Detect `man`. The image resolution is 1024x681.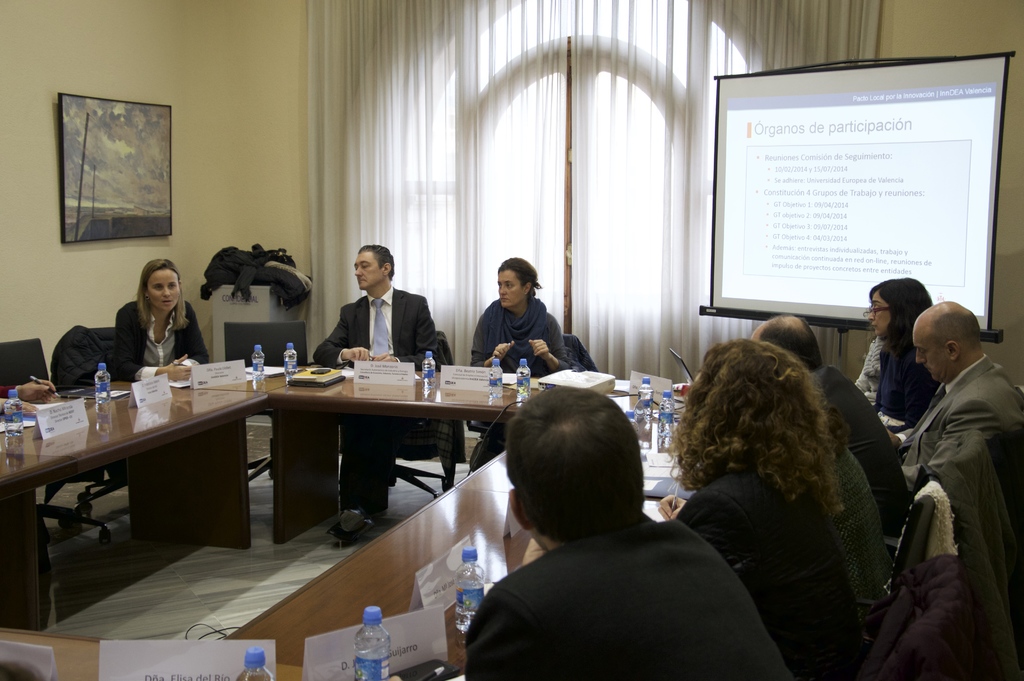
{"x1": 309, "y1": 243, "x2": 445, "y2": 540}.
